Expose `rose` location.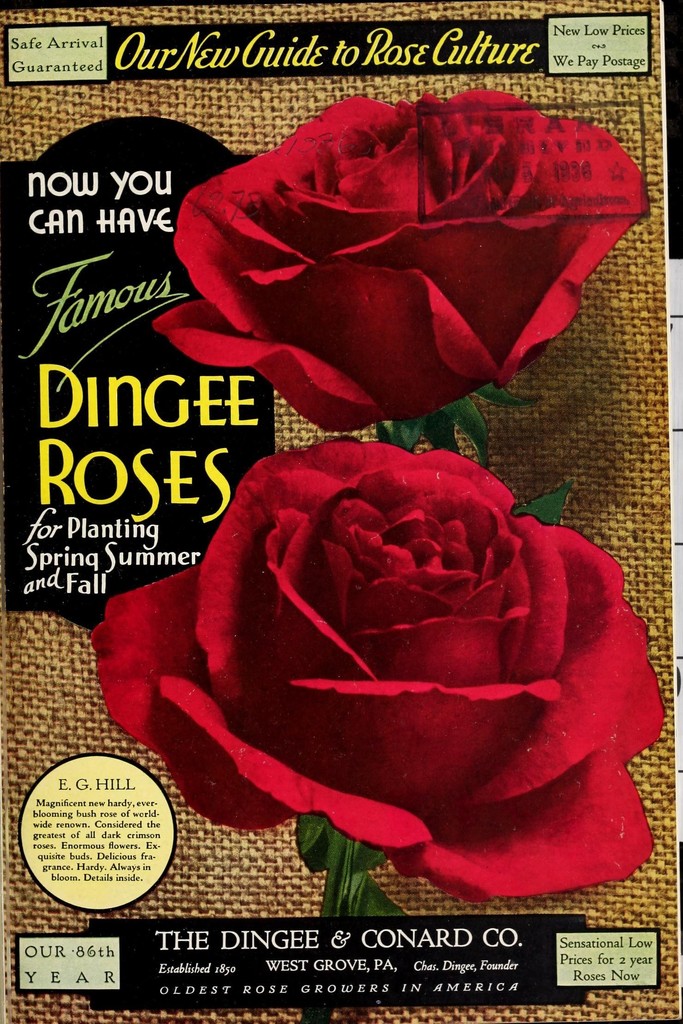
Exposed at detection(148, 90, 655, 435).
